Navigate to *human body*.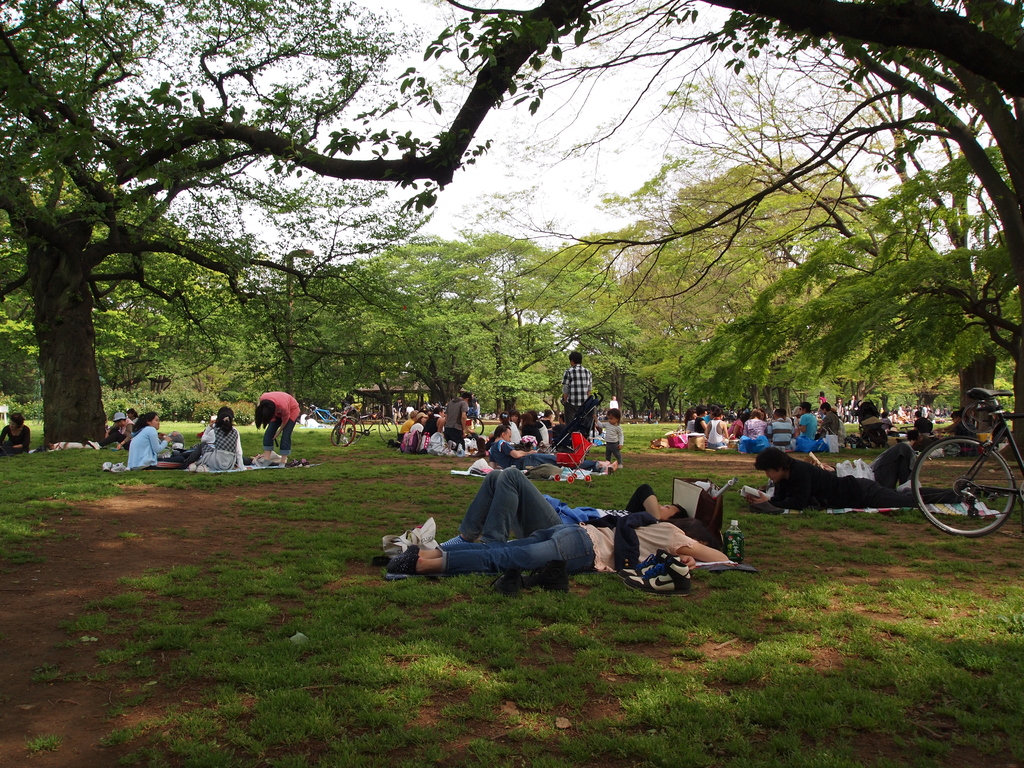
Navigation target: (561, 363, 593, 428).
